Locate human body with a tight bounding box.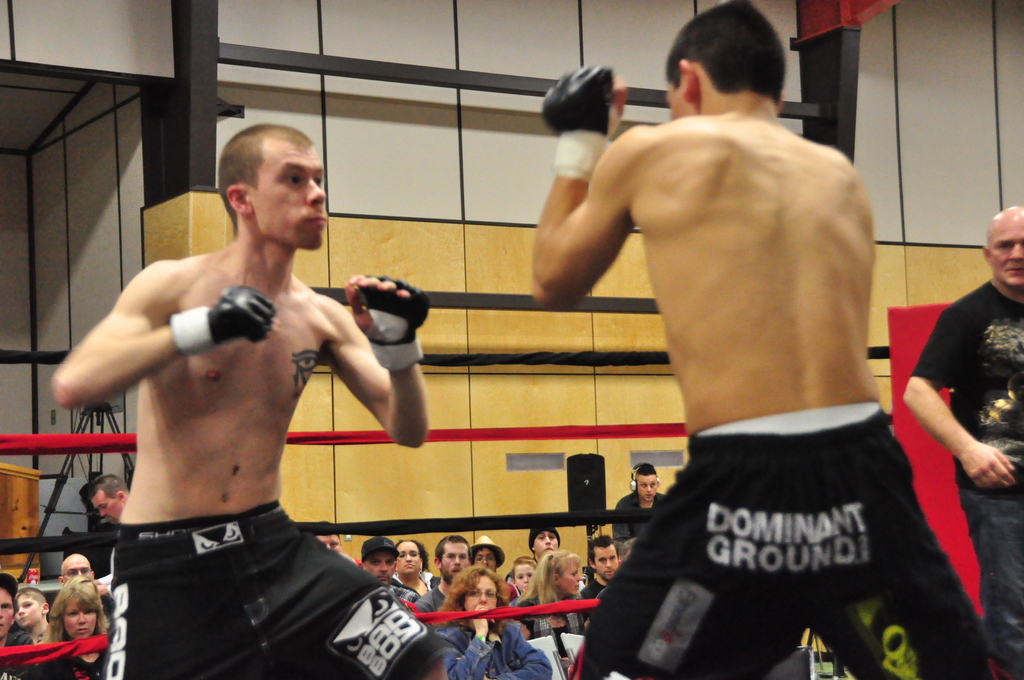
l=84, t=471, r=125, b=526.
